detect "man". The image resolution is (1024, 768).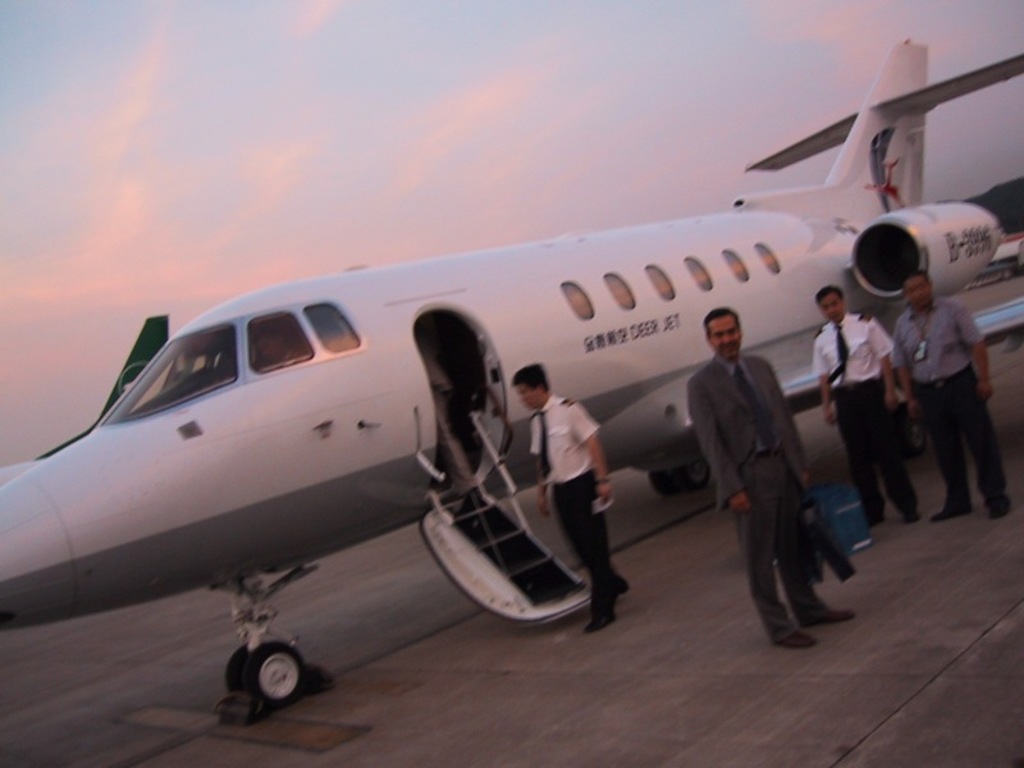
[504,364,630,628].
